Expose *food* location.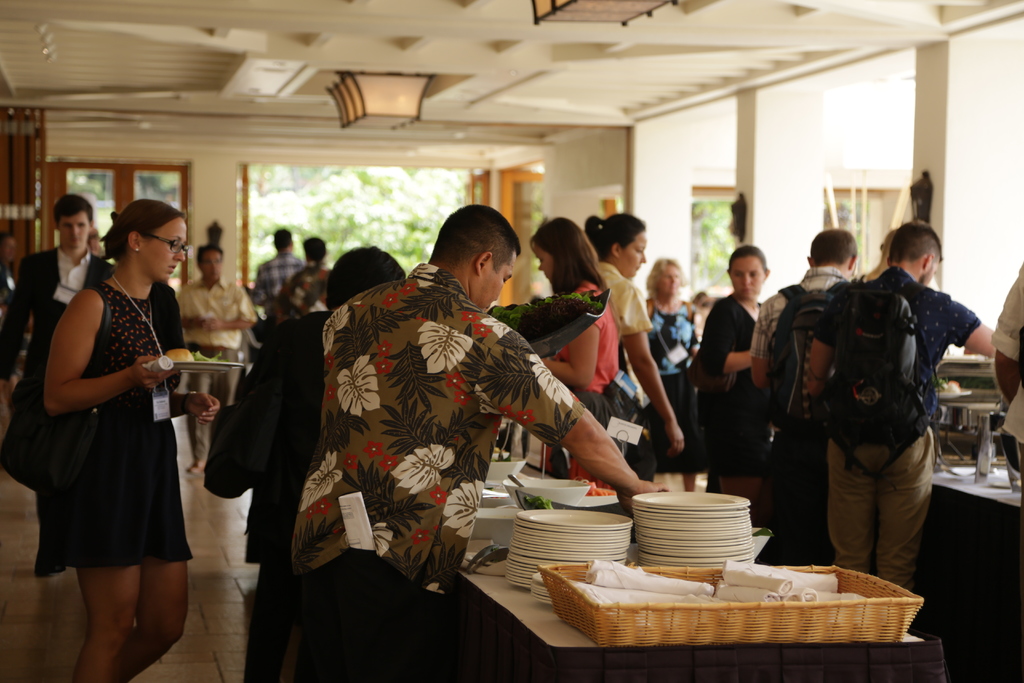
Exposed at pyautogui.locateOnScreen(163, 340, 197, 362).
